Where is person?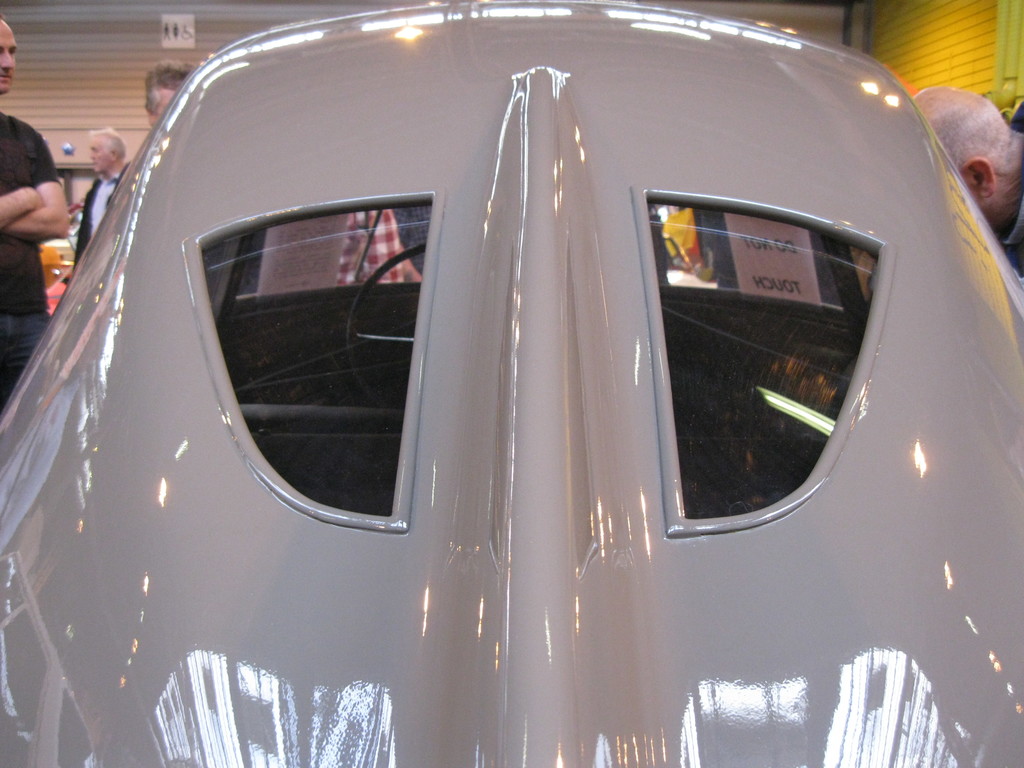
74:128:128:269.
